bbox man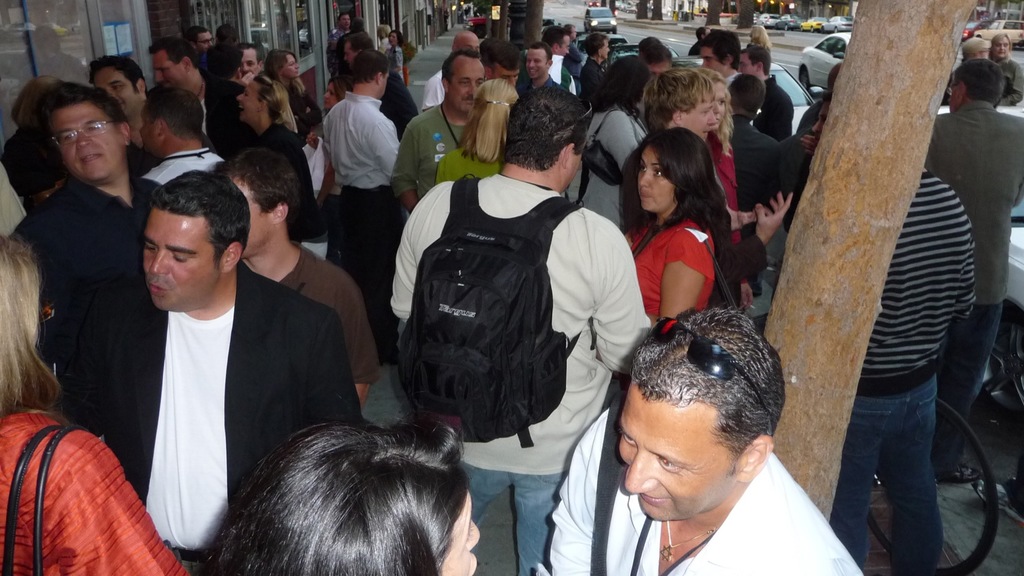
left=86, top=53, right=147, bottom=145
